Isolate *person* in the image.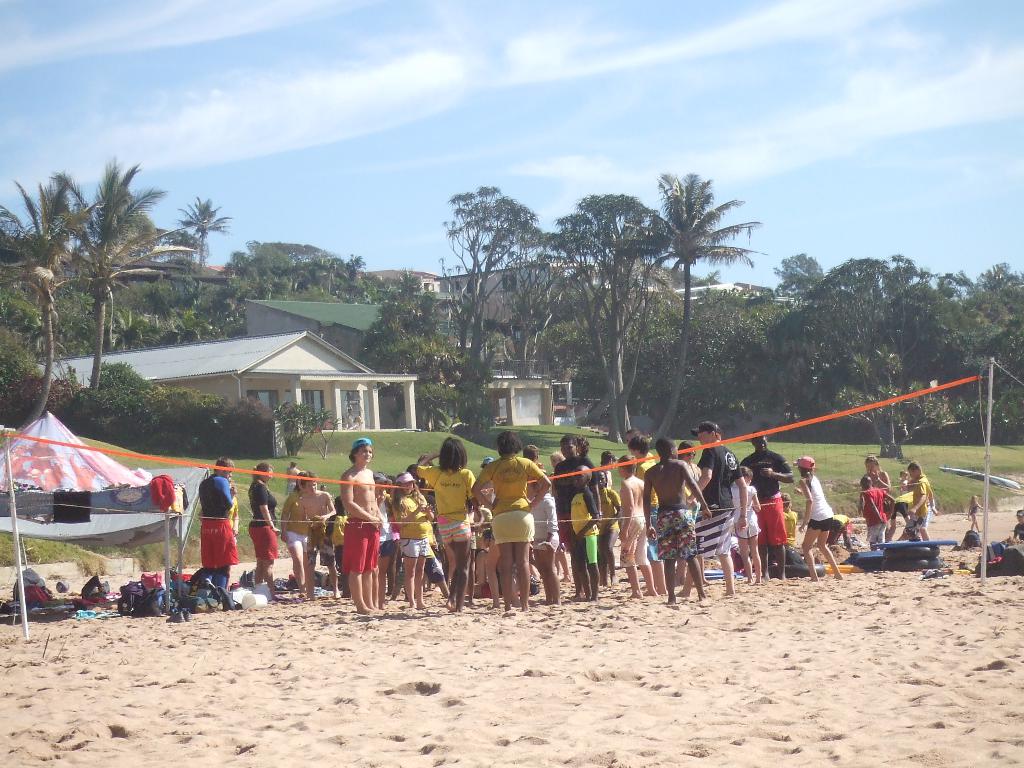
Isolated region: select_region(963, 495, 984, 529).
